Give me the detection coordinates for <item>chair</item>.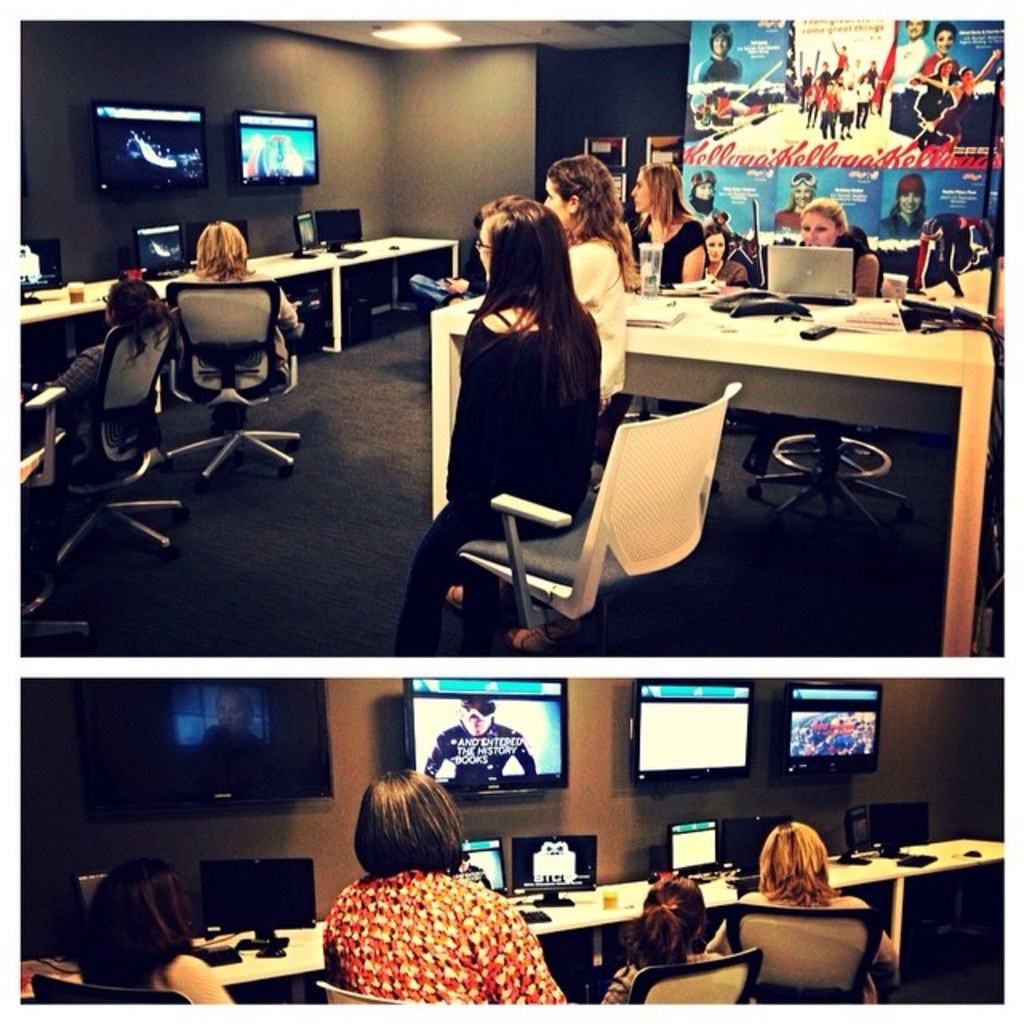
crop(155, 278, 304, 490).
